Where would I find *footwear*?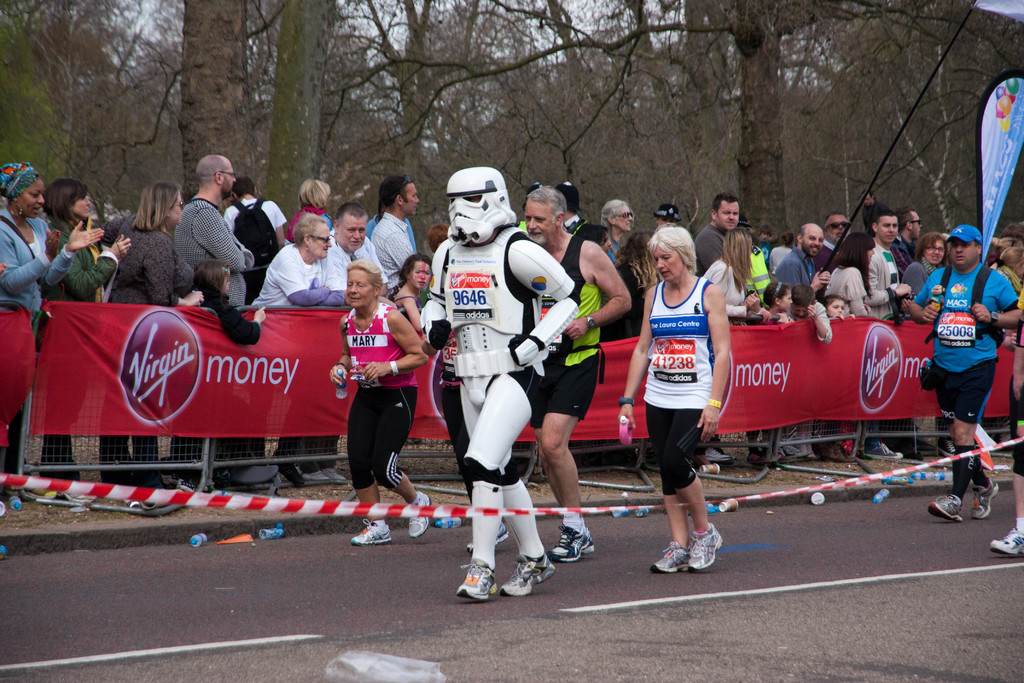
At l=707, t=447, r=733, b=463.
